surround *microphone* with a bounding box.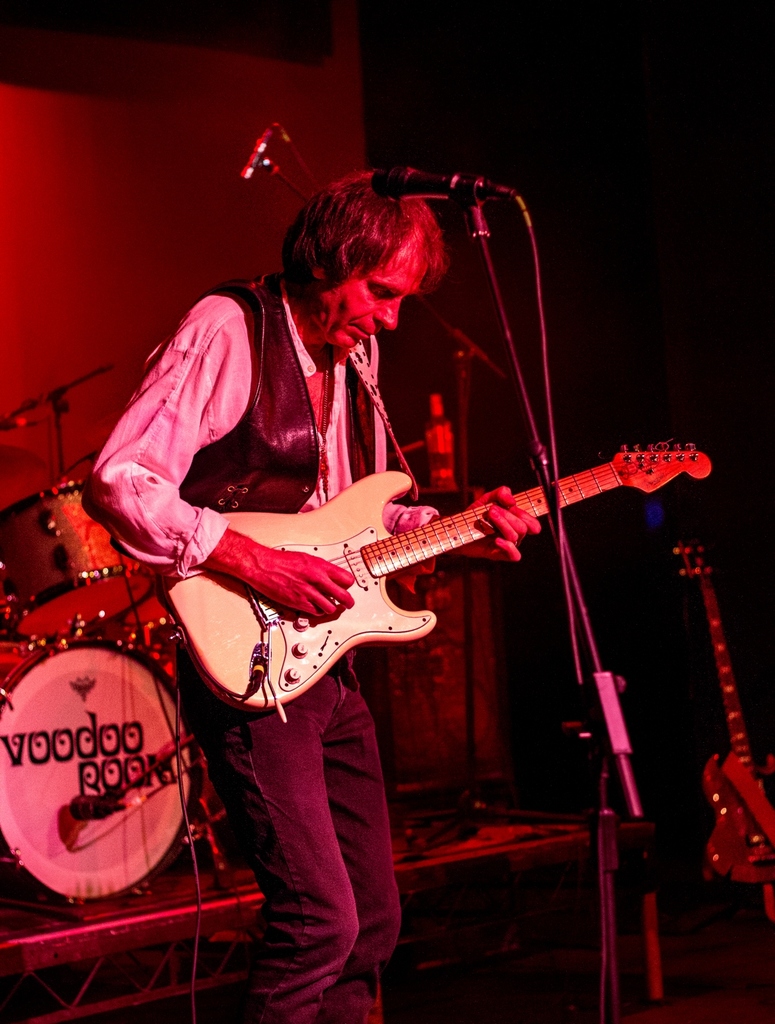
<region>361, 161, 507, 198</region>.
